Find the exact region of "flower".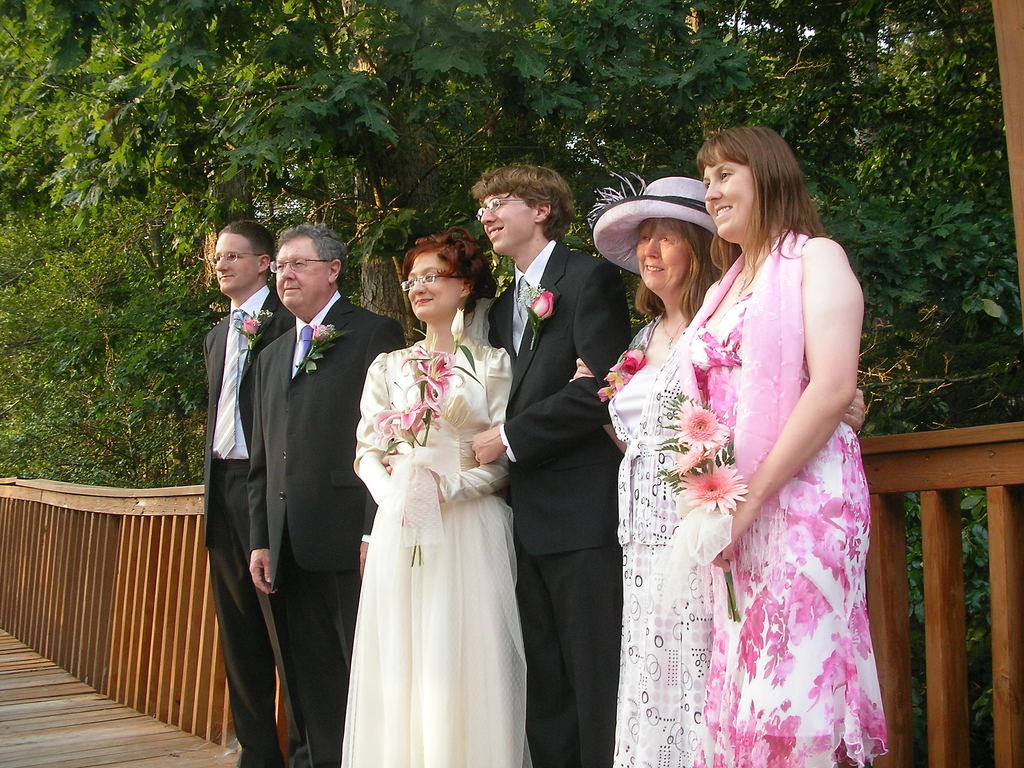
Exact region: (left=438, top=303, right=470, bottom=336).
